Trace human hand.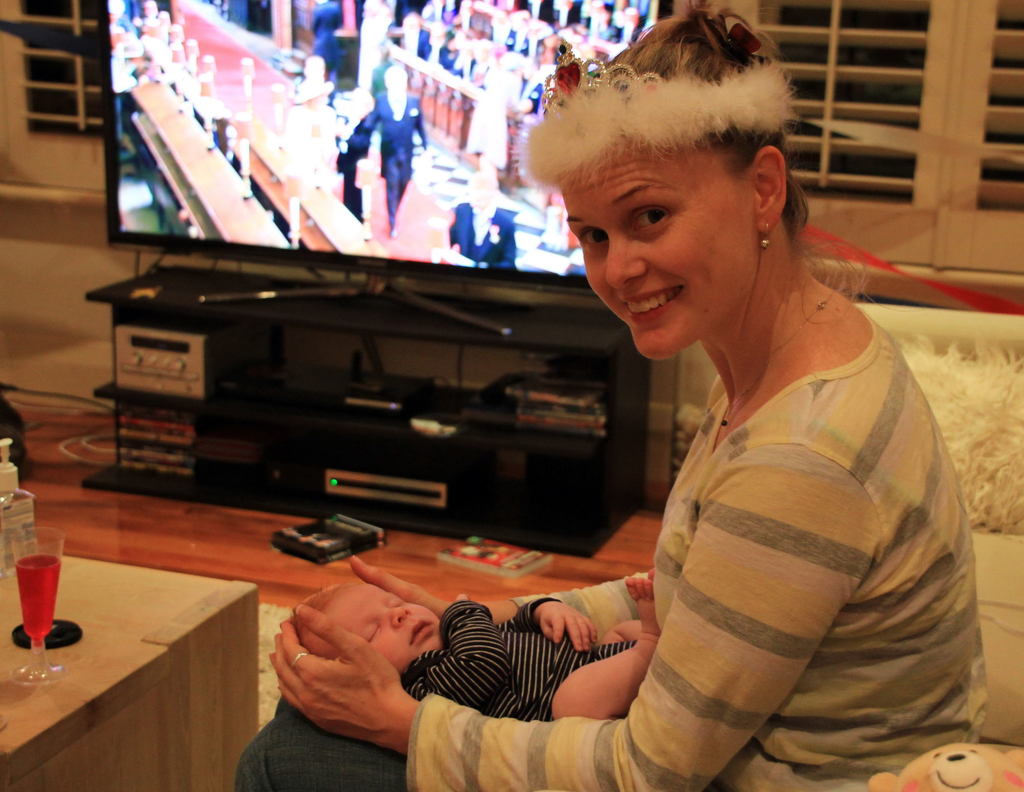
Traced to <region>537, 599, 600, 654</region>.
